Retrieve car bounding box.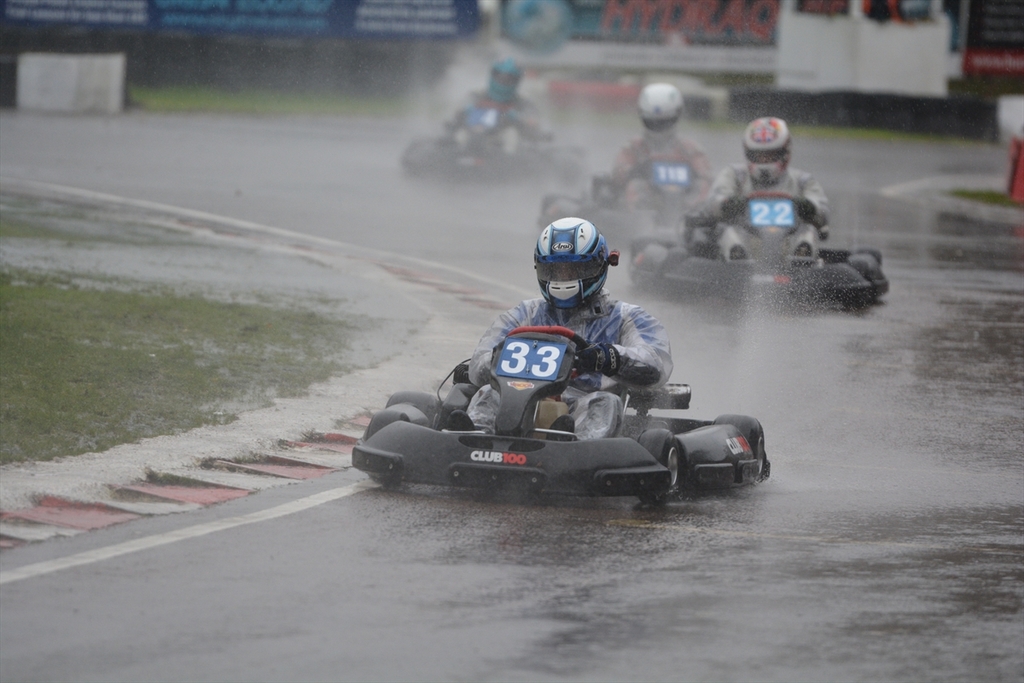
Bounding box: [626, 189, 888, 311].
